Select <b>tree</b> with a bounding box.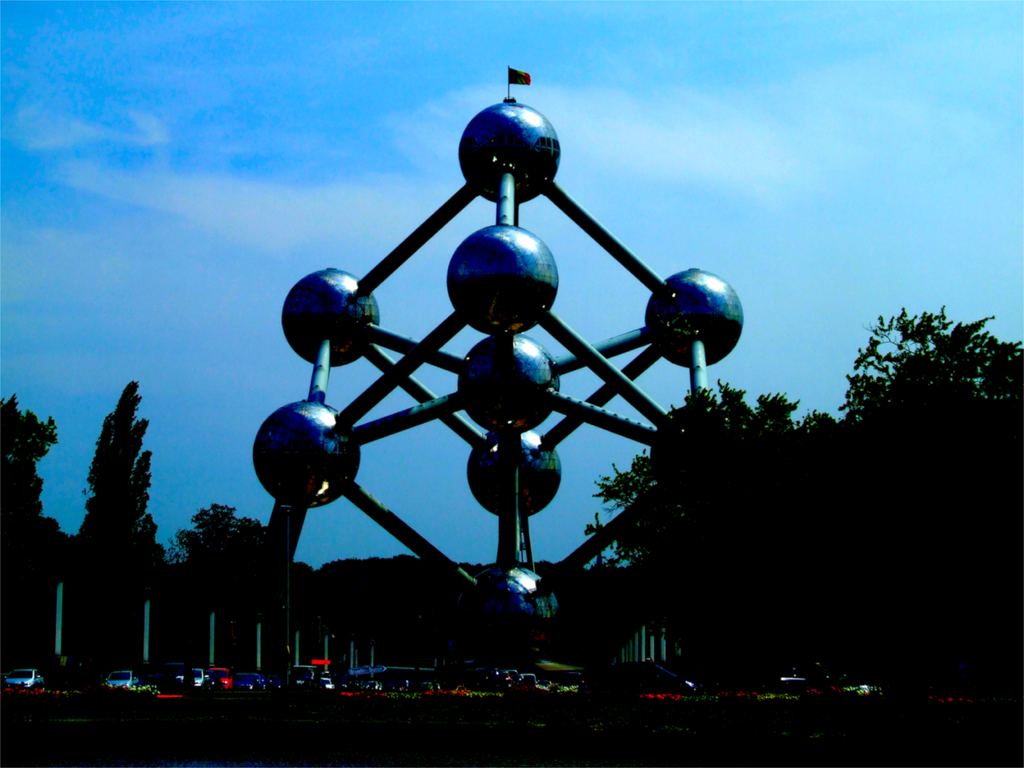
598/301/1023/697.
